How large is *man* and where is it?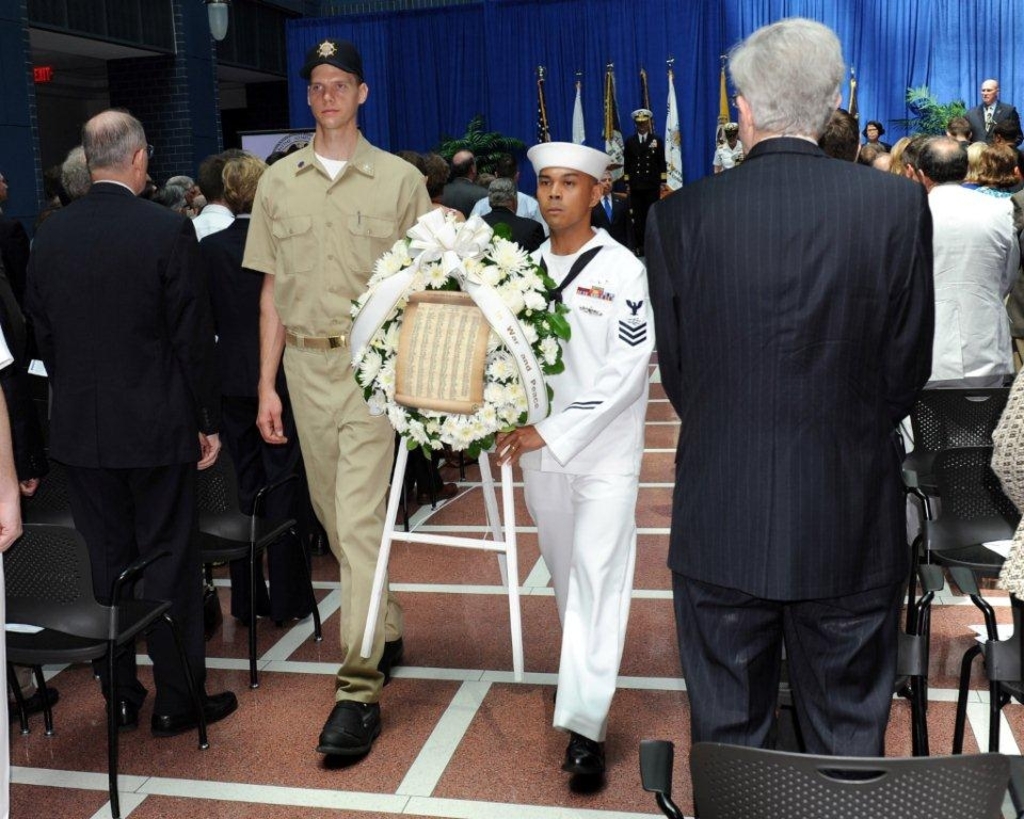
Bounding box: left=194, top=154, right=238, bottom=236.
